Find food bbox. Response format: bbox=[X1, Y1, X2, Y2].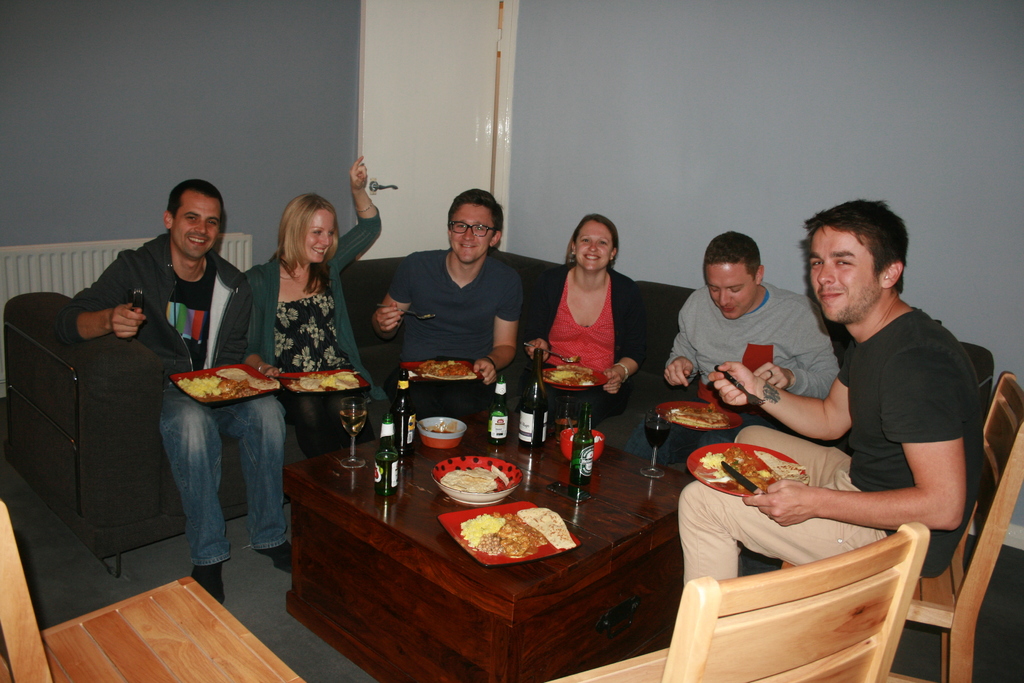
bbox=[693, 443, 810, 496].
